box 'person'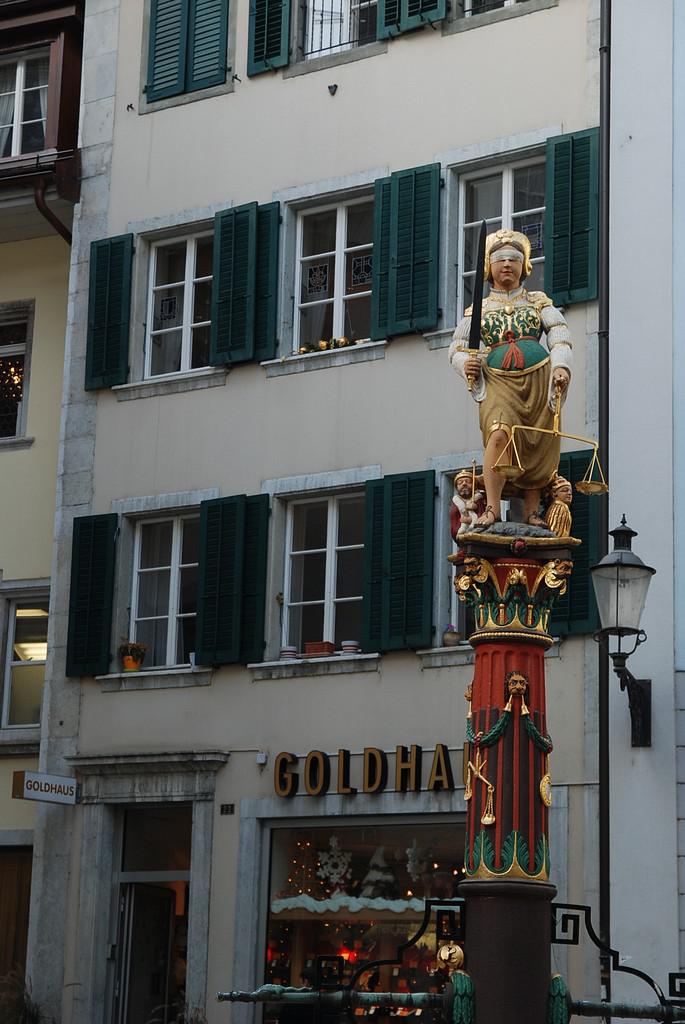
l=555, t=477, r=580, b=532
